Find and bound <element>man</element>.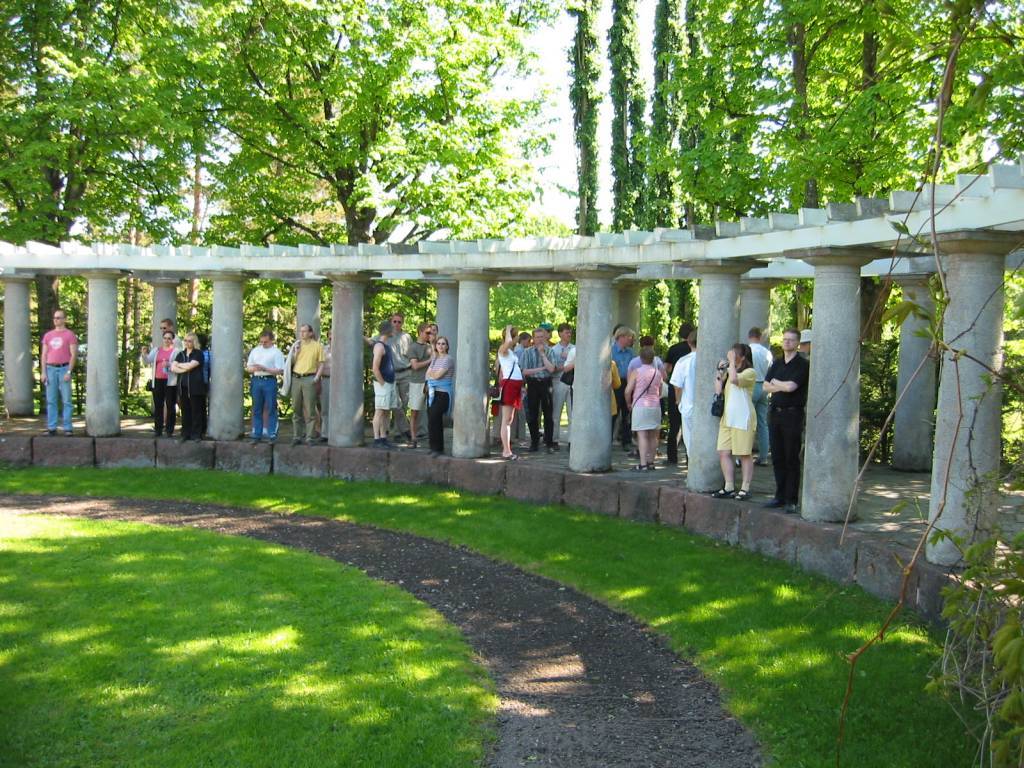
Bound: (x1=159, y1=319, x2=179, y2=342).
